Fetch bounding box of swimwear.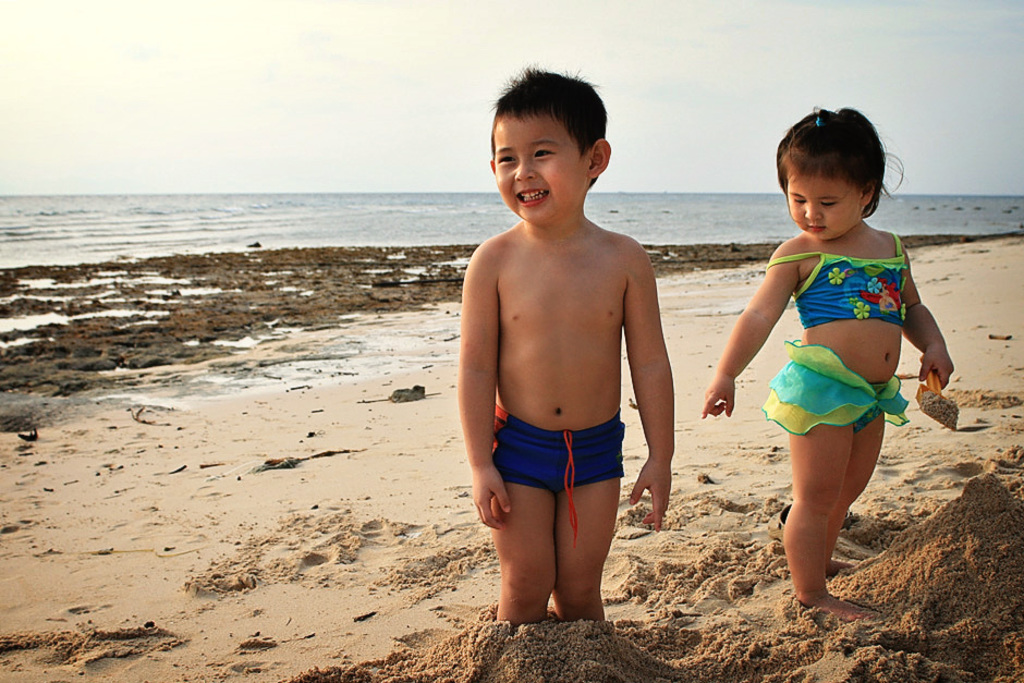
Bbox: detection(486, 397, 631, 548).
